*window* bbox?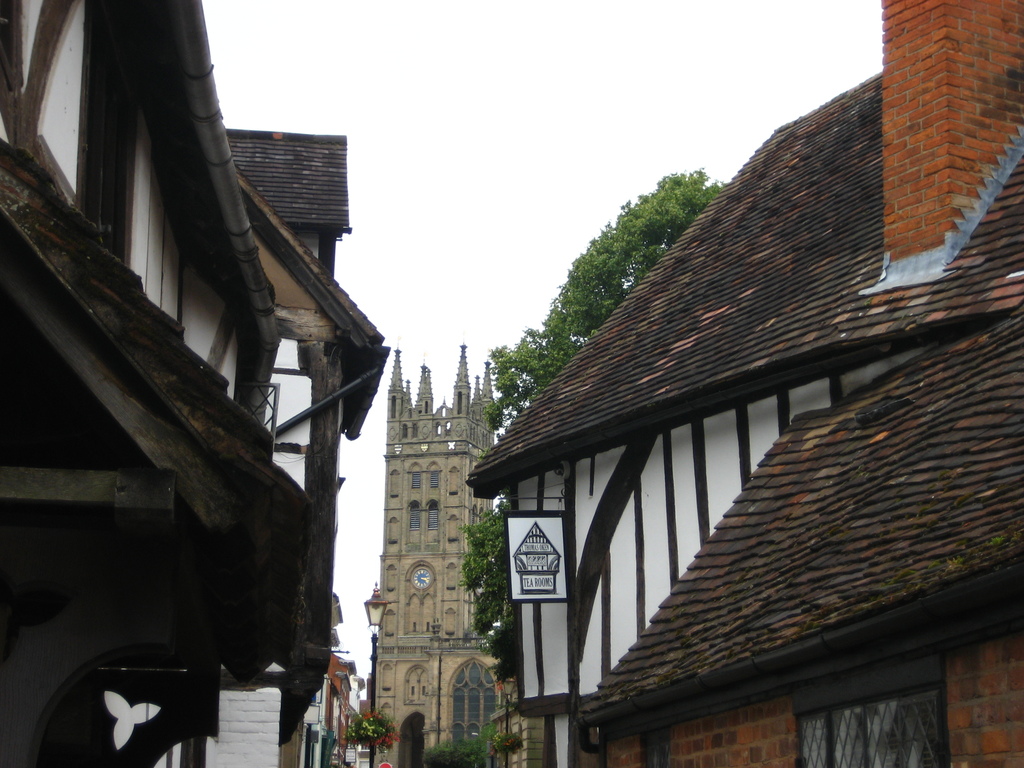
box=[428, 470, 442, 486]
